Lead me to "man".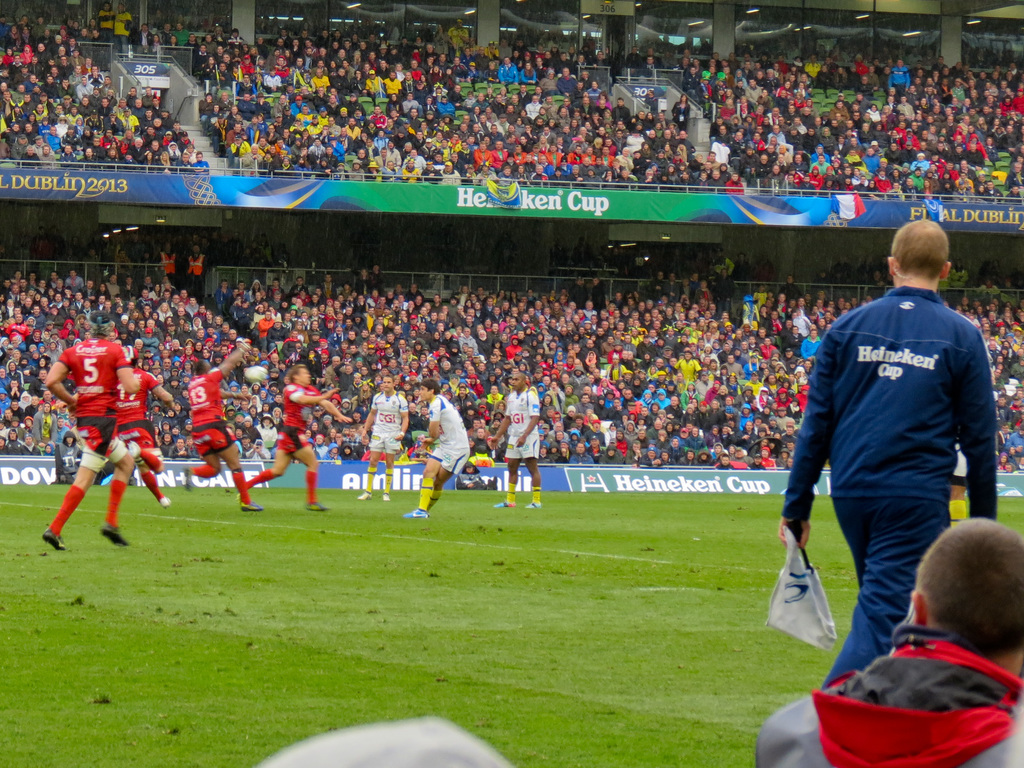
Lead to Rect(186, 341, 266, 511).
